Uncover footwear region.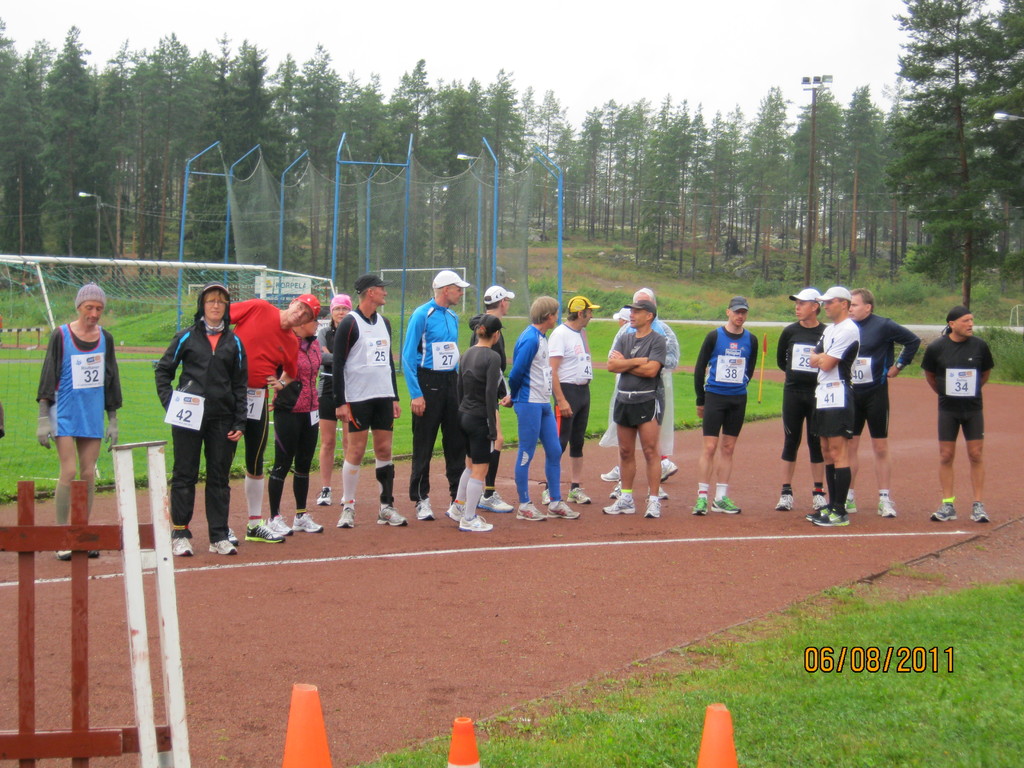
Uncovered: select_region(515, 502, 547, 522).
